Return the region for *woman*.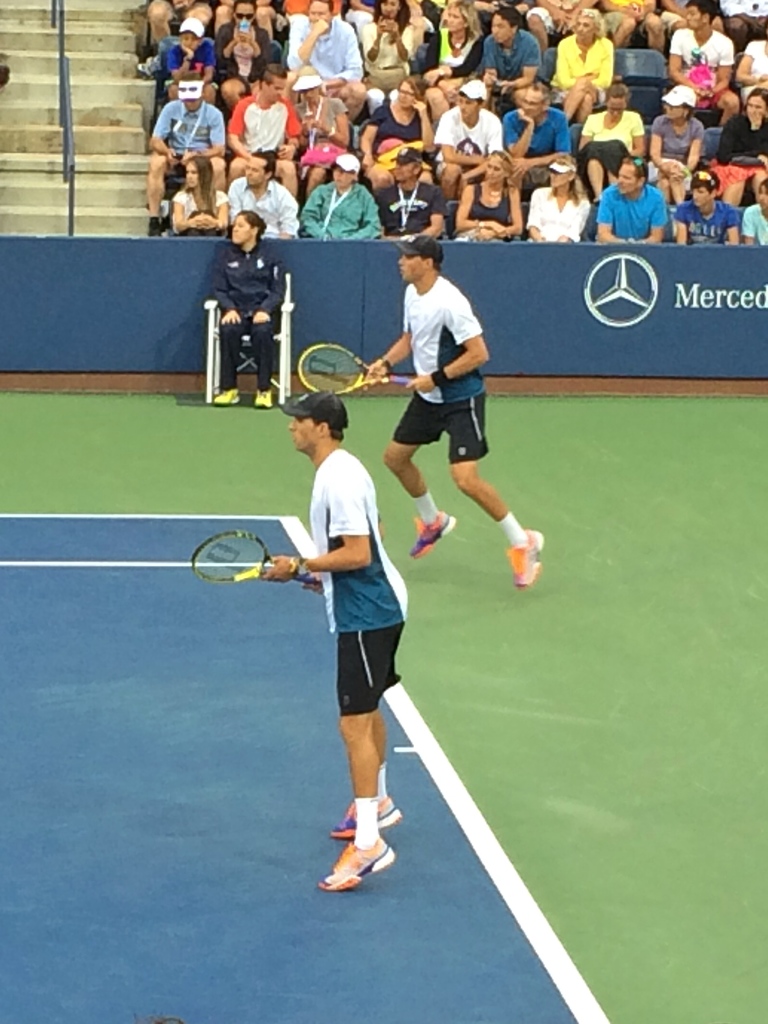
212 0 271 110.
